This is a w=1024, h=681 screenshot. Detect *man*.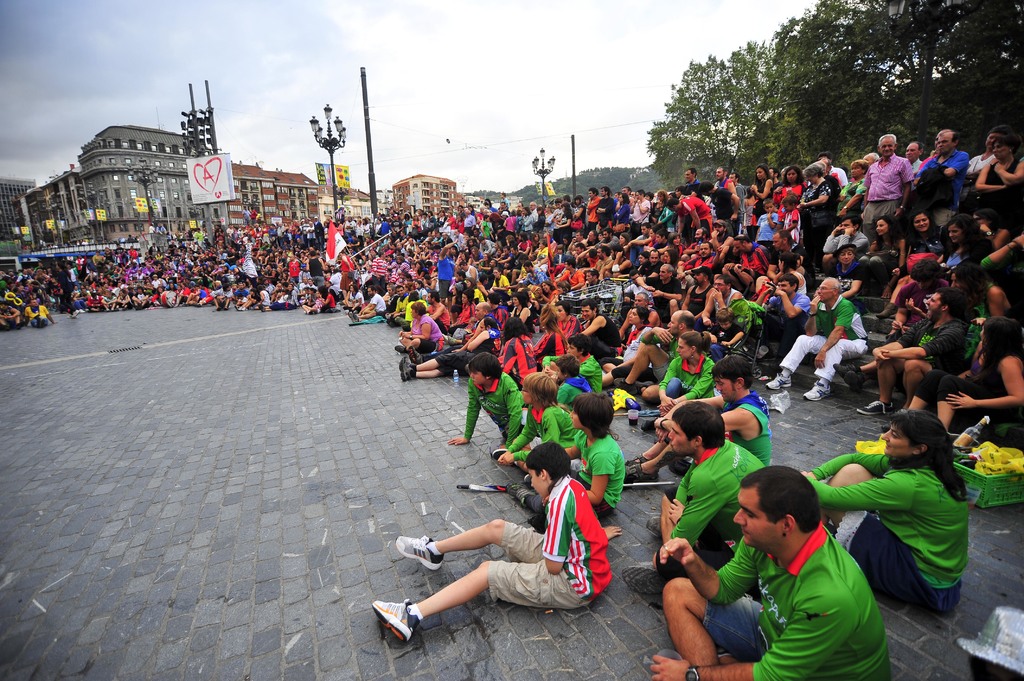
(683, 479, 902, 673).
